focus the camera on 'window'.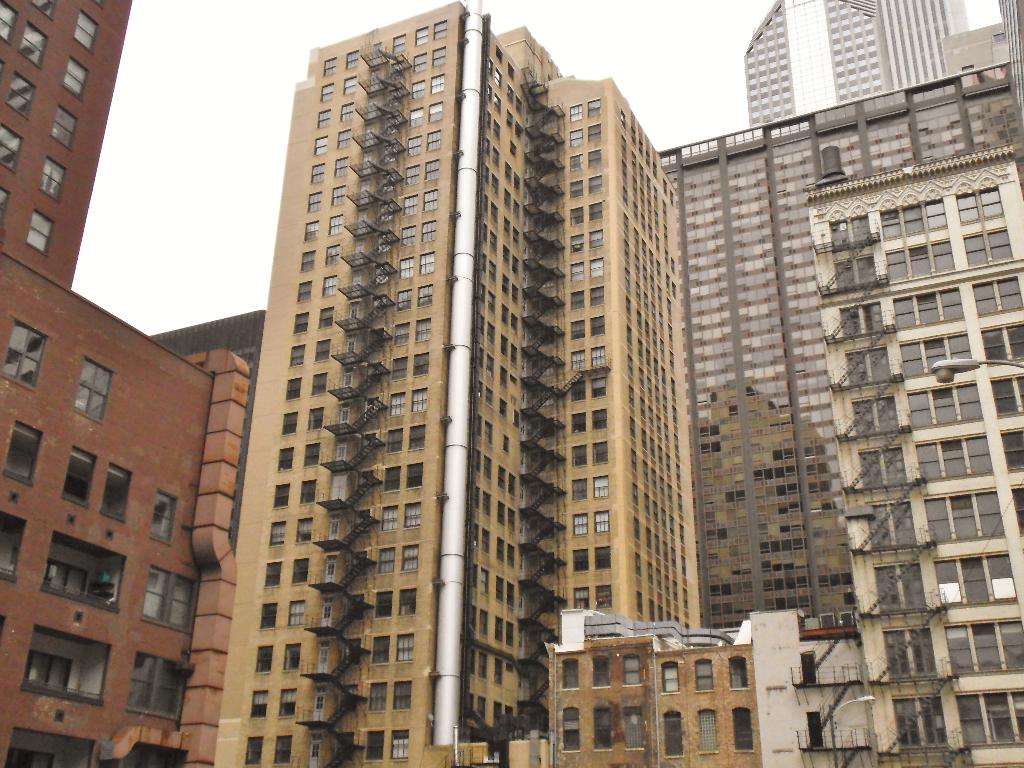
Focus region: [x1=513, y1=478, x2=518, y2=498].
